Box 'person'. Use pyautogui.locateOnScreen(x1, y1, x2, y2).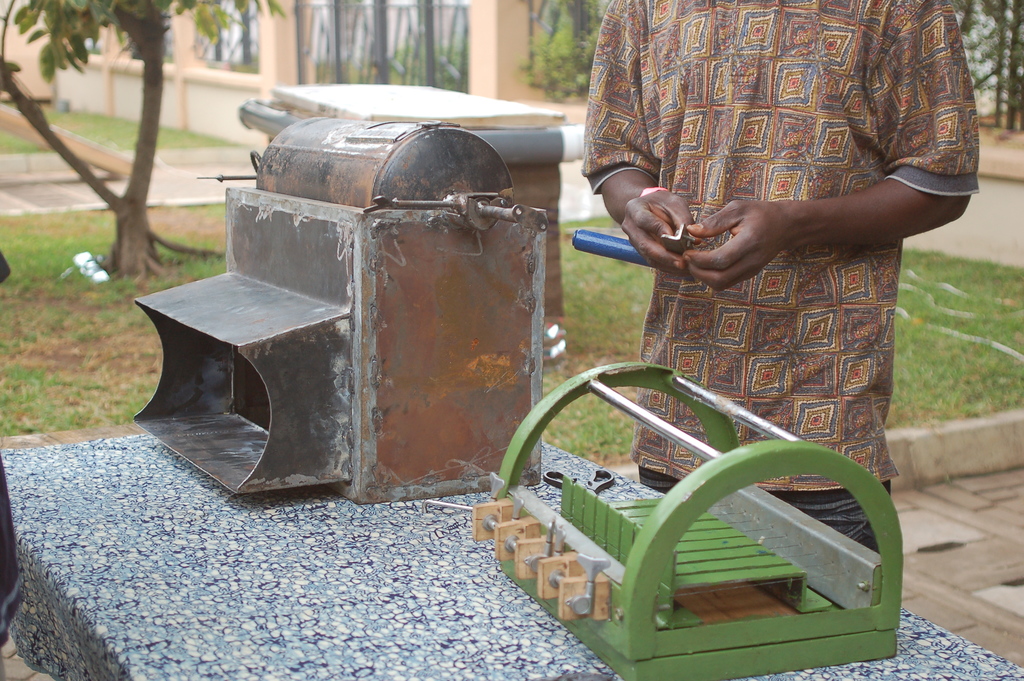
pyautogui.locateOnScreen(584, 0, 961, 509).
